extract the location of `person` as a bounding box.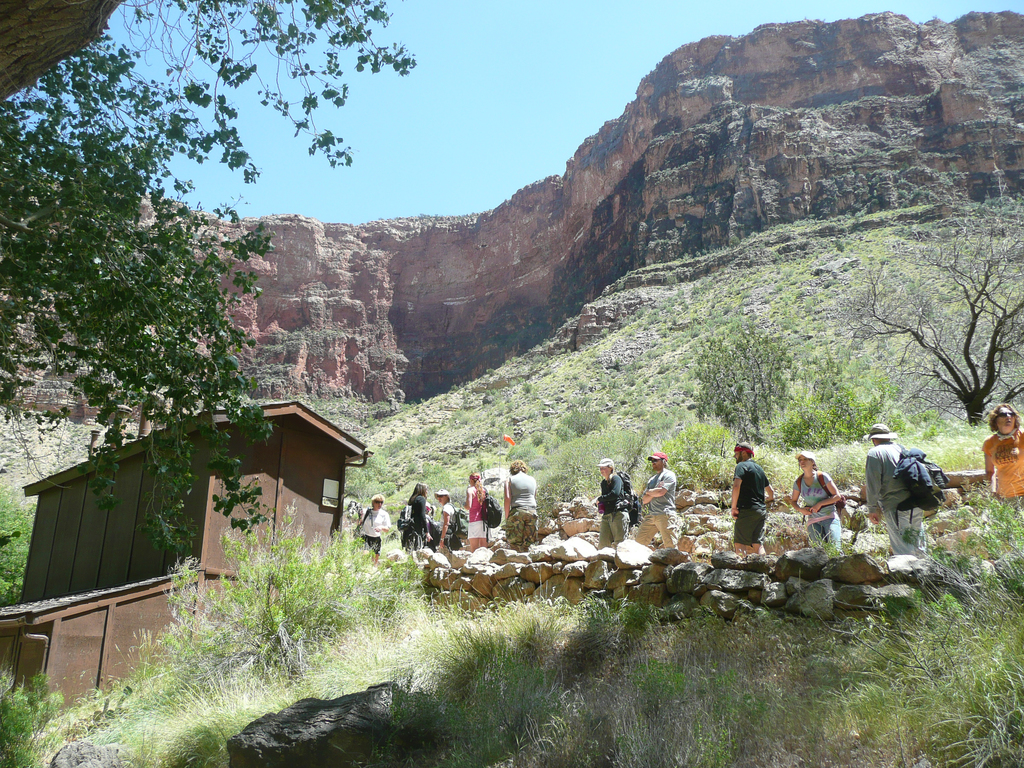
(435, 490, 467, 555).
